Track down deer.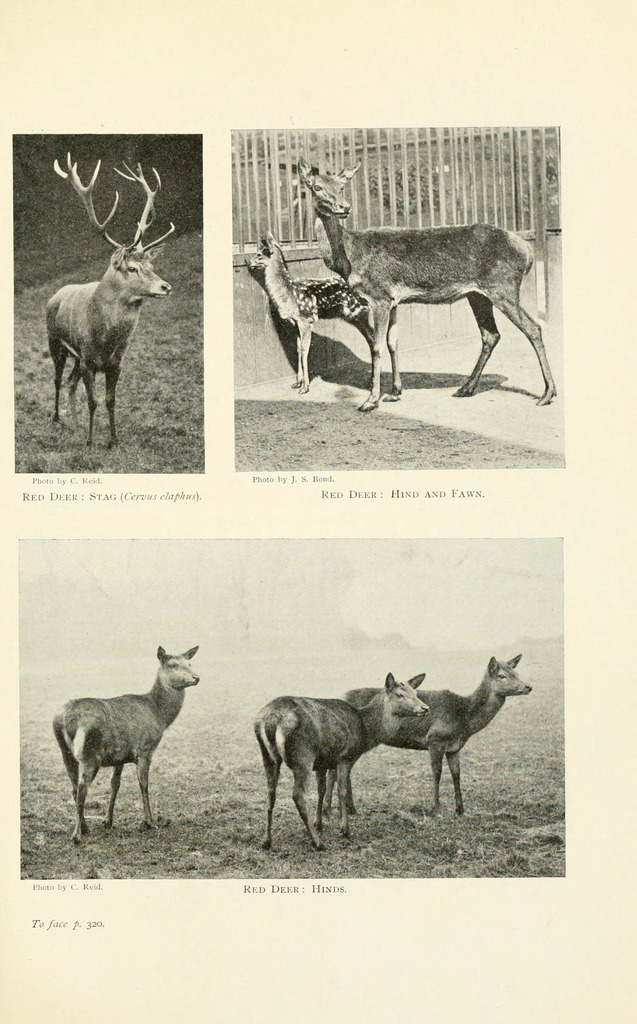
Tracked to crop(53, 648, 203, 851).
